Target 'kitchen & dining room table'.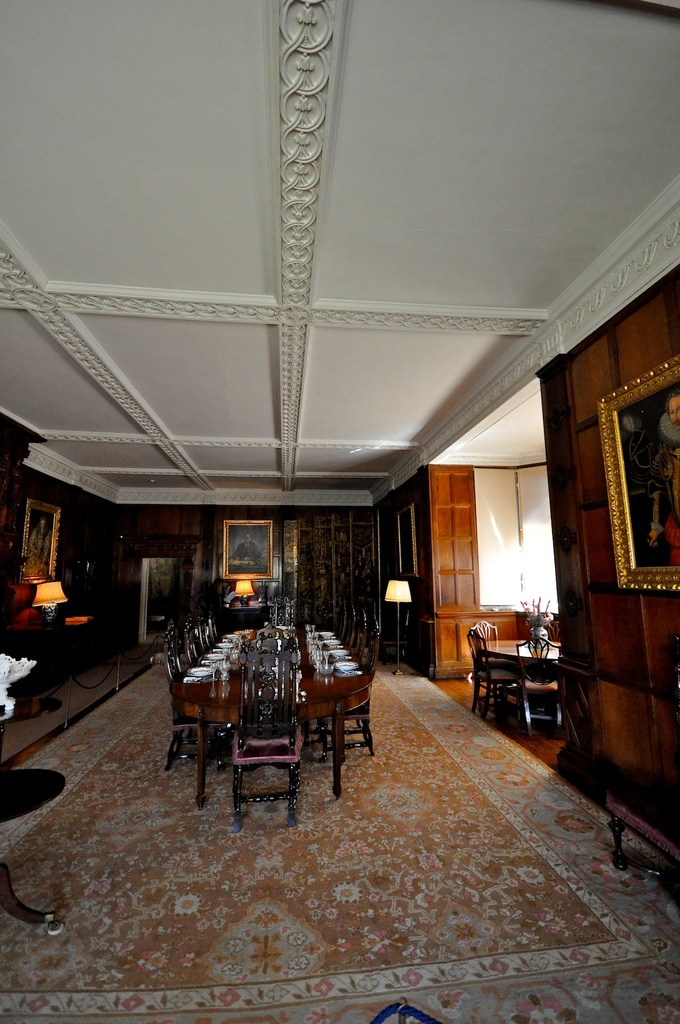
Target region: (164,618,381,820).
